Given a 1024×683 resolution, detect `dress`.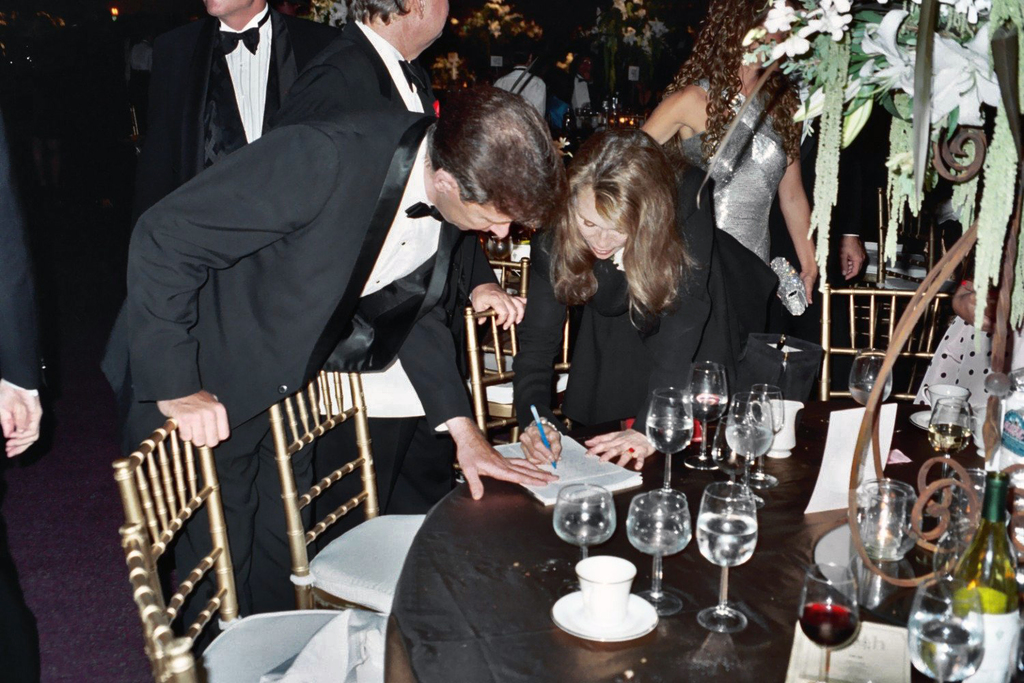
bbox(510, 182, 793, 458).
